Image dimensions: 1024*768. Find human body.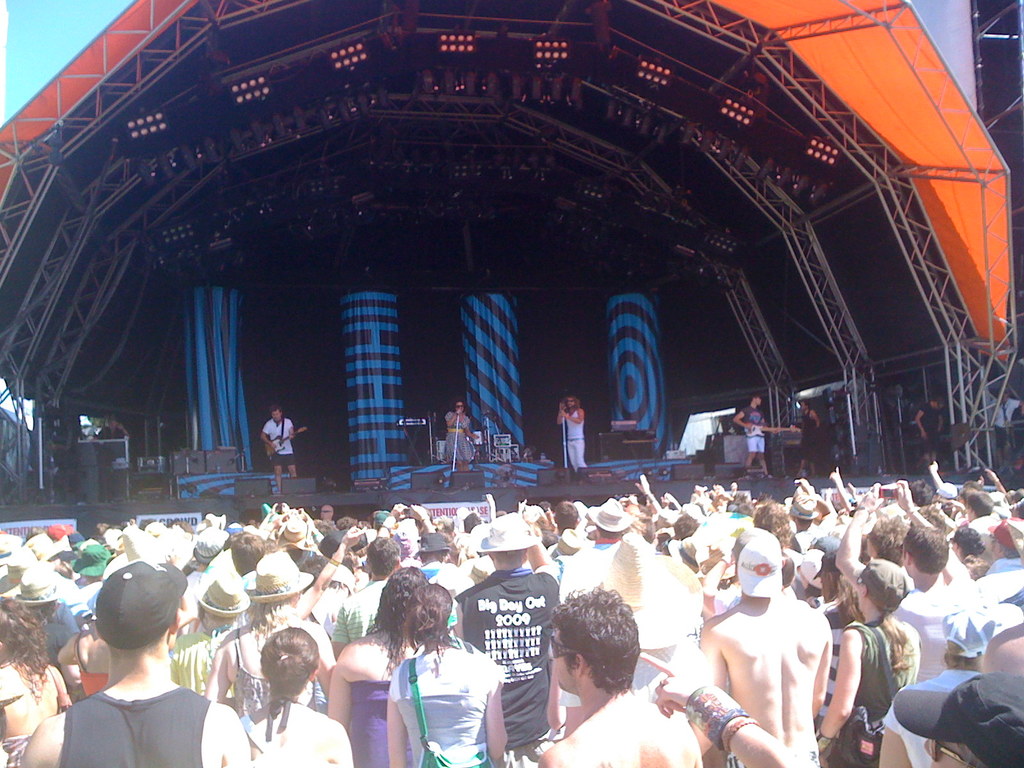
bbox=(821, 566, 910, 763).
